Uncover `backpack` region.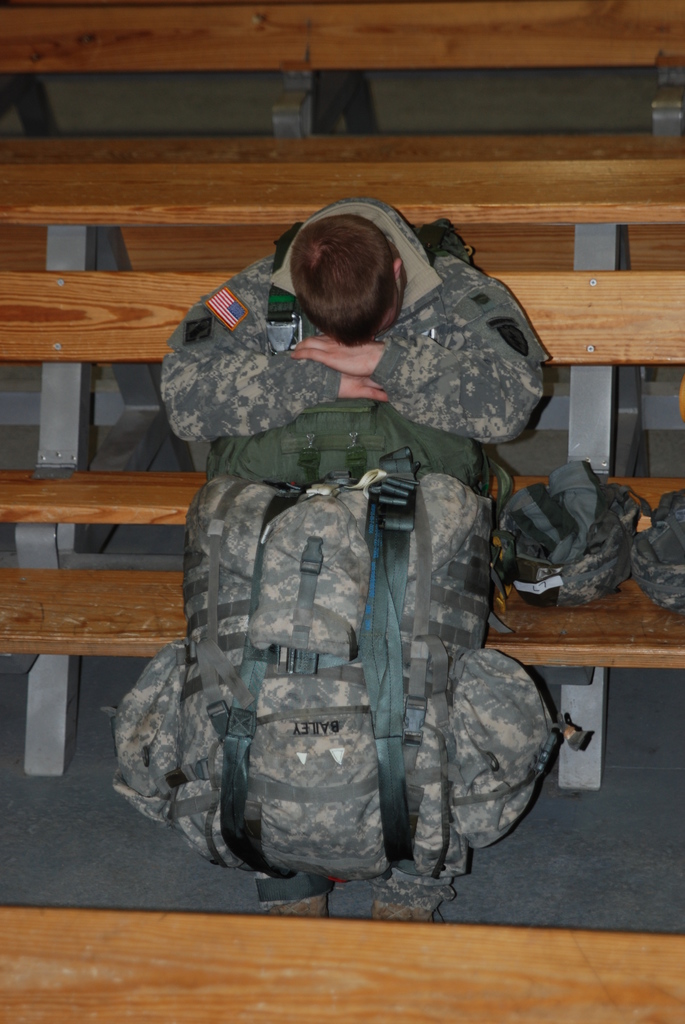
Uncovered: <region>200, 391, 487, 503</region>.
